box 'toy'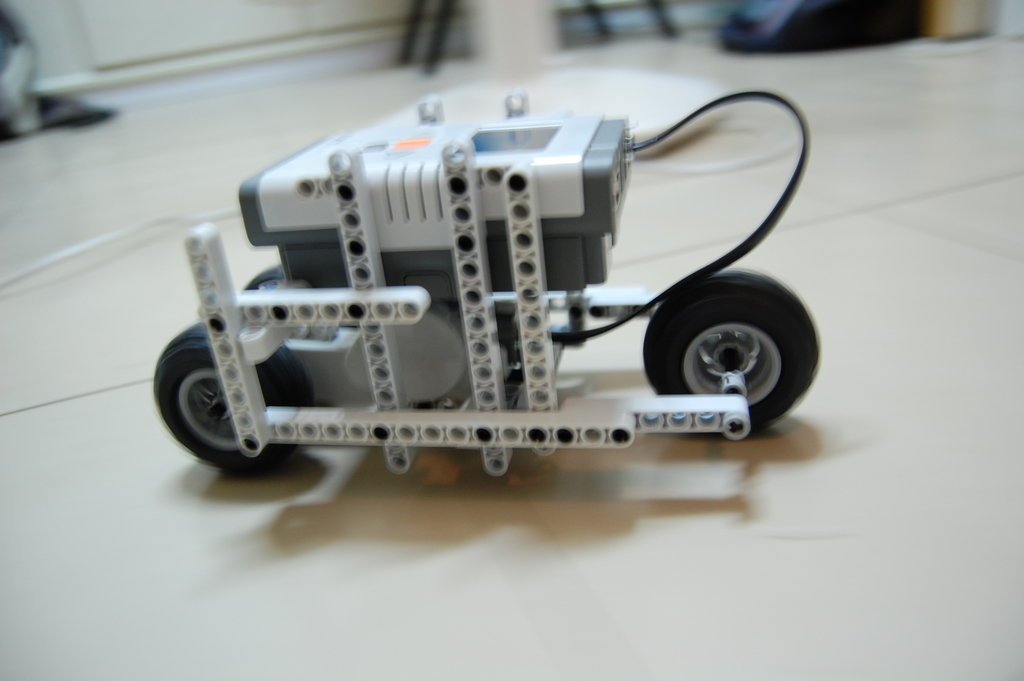
BBox(161, 86, 826, 468)
